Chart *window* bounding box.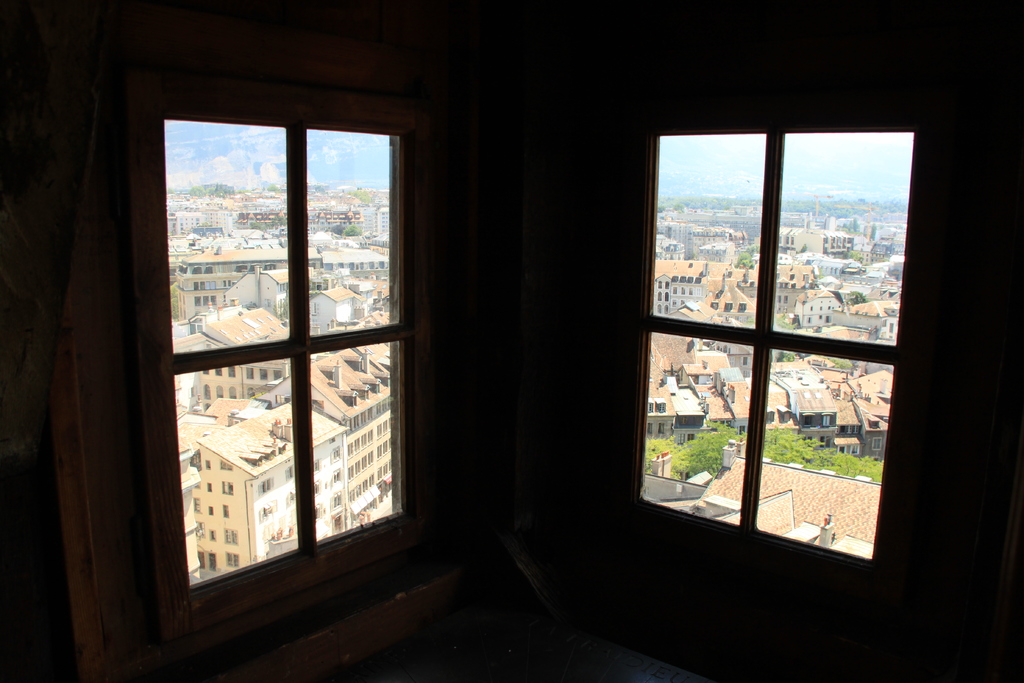
Charted: x1=740, y1=358, x2=753, y2=366.
